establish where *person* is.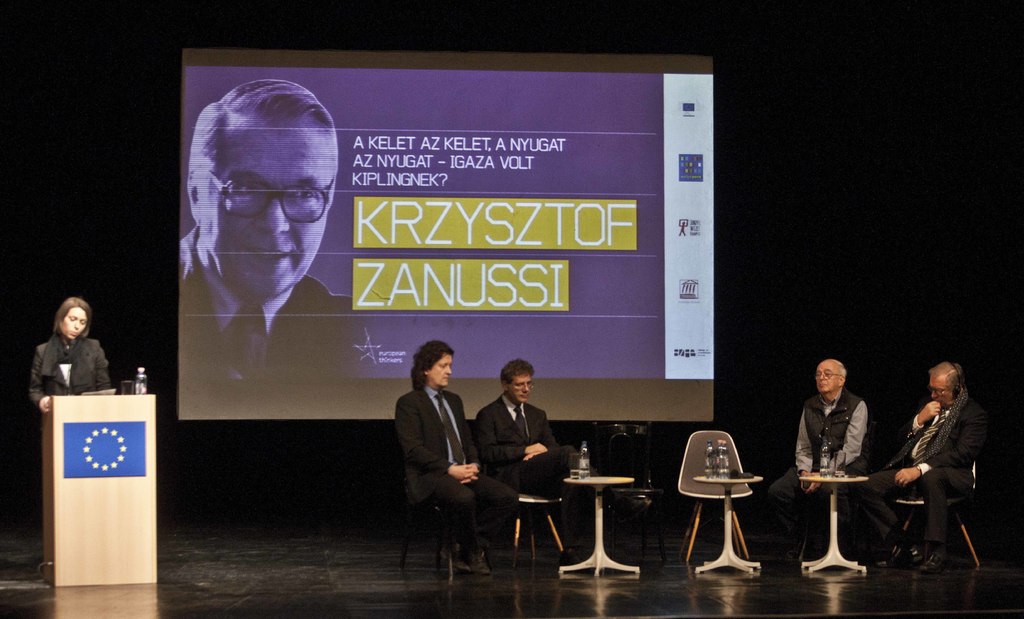
Established at (178,80,362,385).
